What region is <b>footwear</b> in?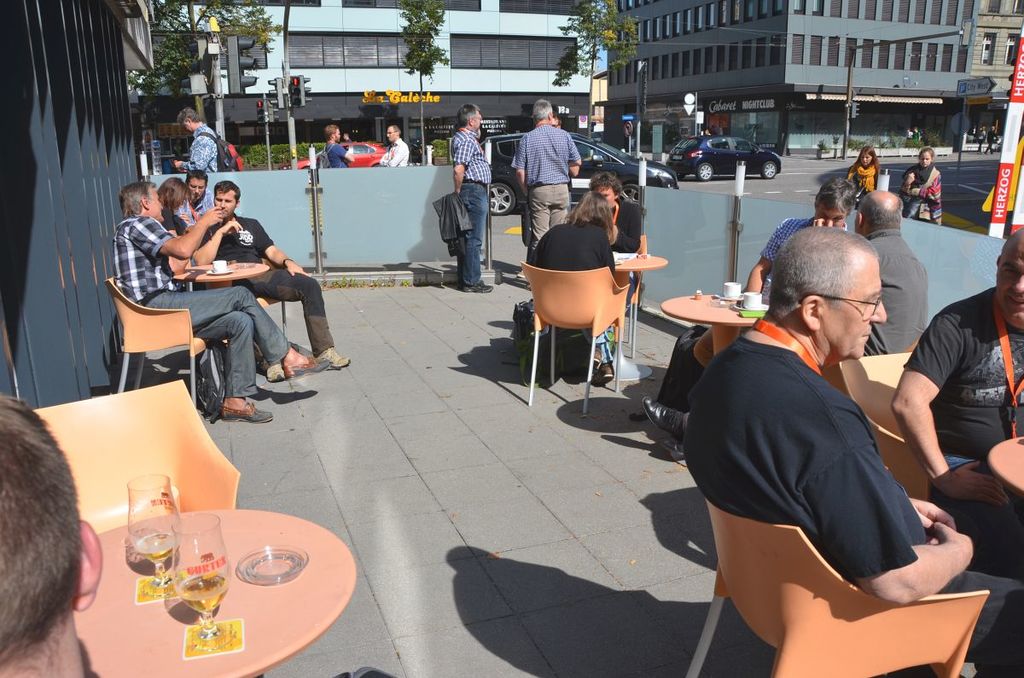
590/345/613/362.
